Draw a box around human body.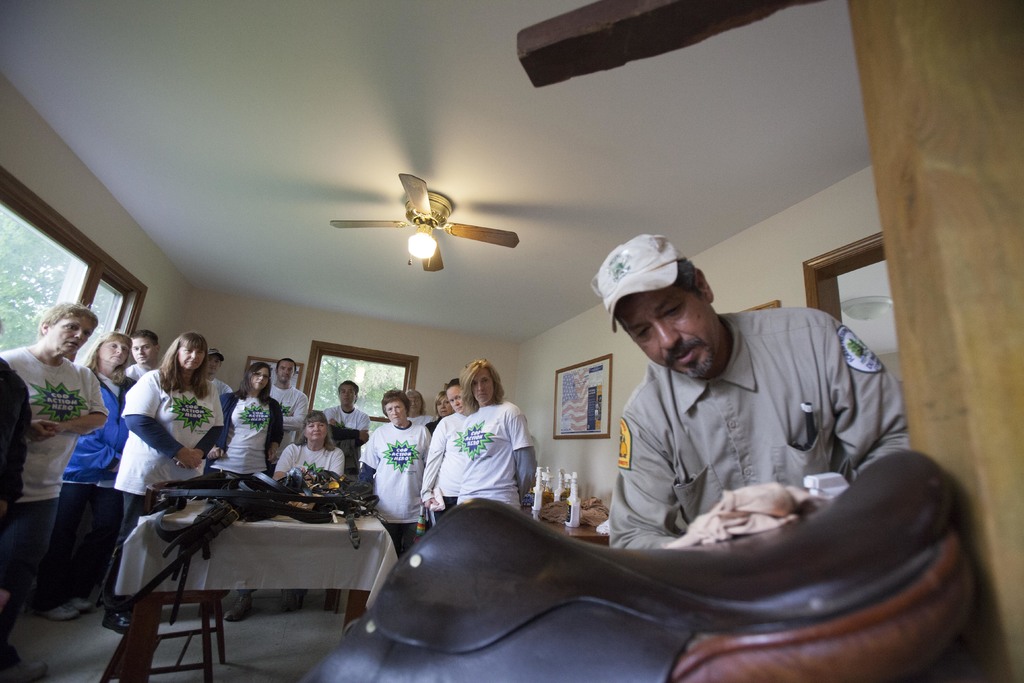
locate(608, 308, 906, 549).
